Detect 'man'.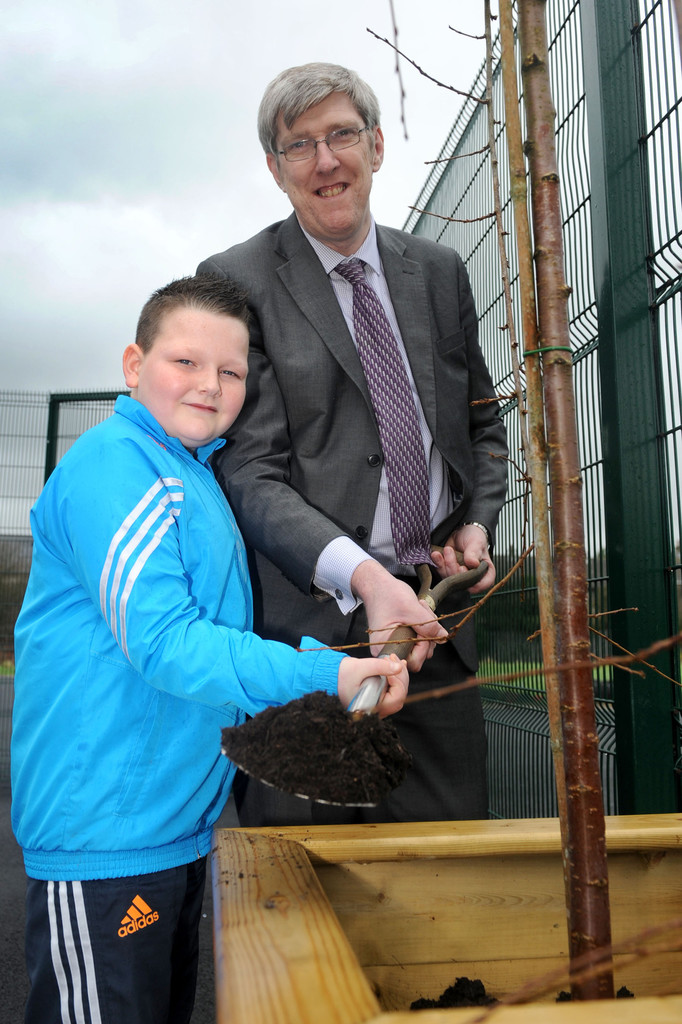
Detected at {"x1": 193, "y1": 54, "x2": 507, "y2": 820}.
